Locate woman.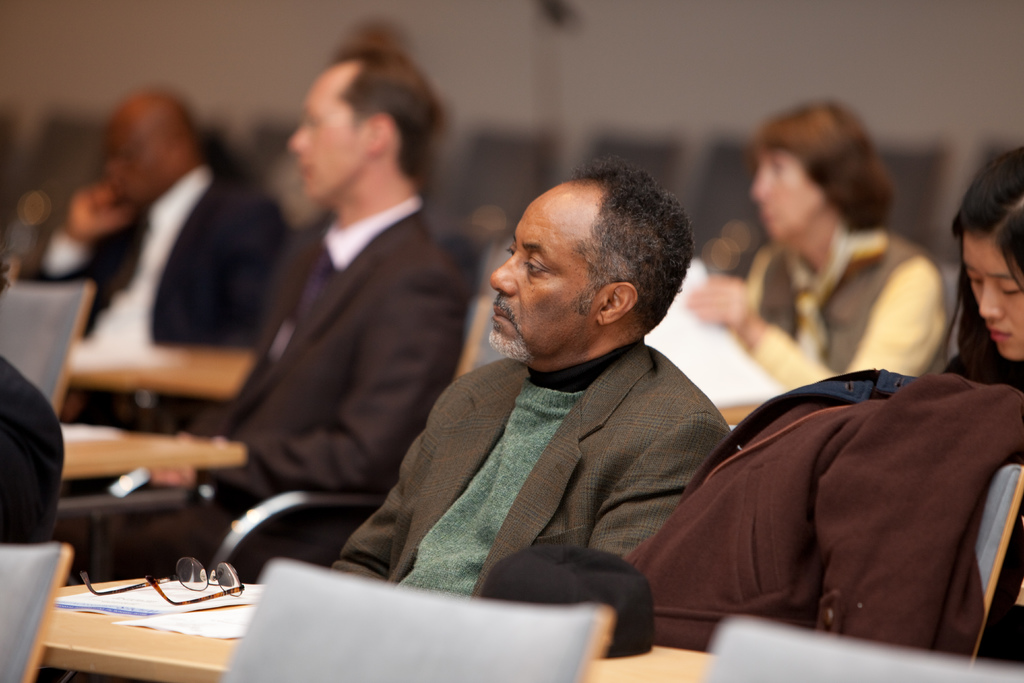
Bounding box: (935,136,1023,452).
